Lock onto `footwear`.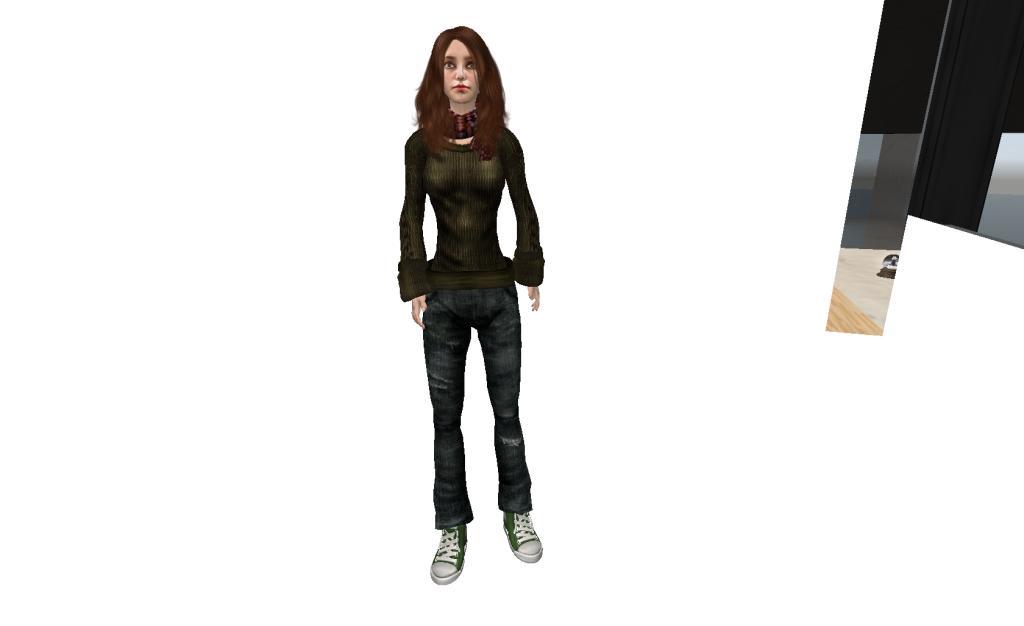
Locked: x1=430 y1=526 x2=466 y2=584.
